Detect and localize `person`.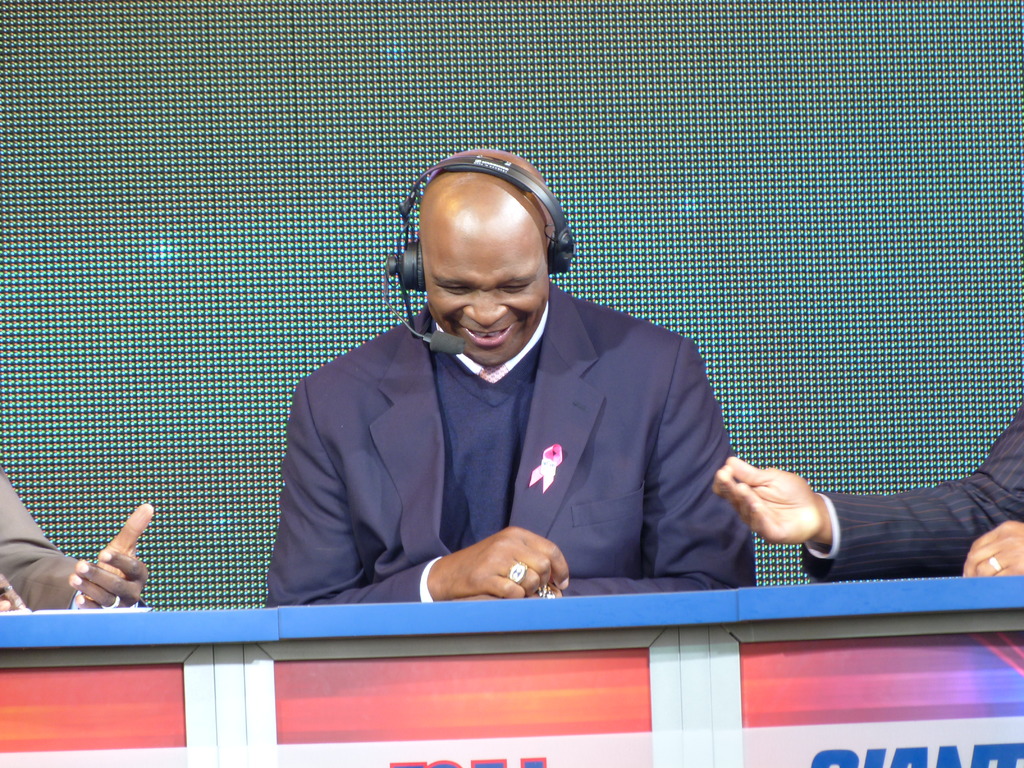
Localized at 708,405,1023,577.
